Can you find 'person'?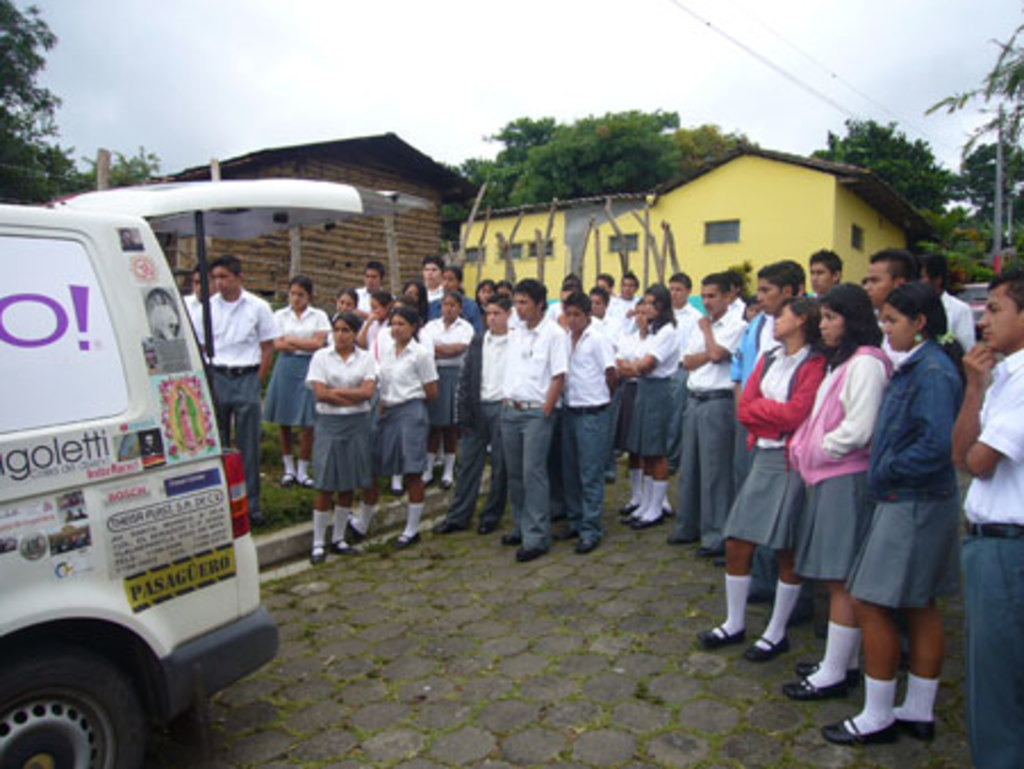
Yes, bounding box: x1=494 y1=275 x2=571 y2=564.
